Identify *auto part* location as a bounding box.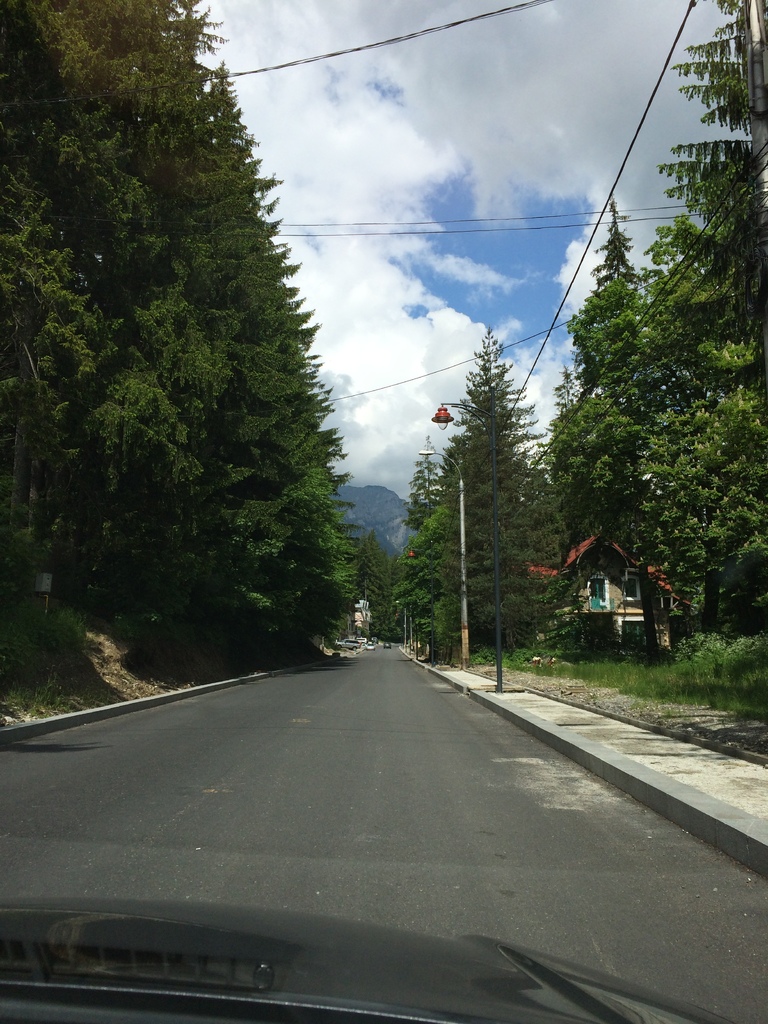
BBox(0, 892, 767, 1023).
